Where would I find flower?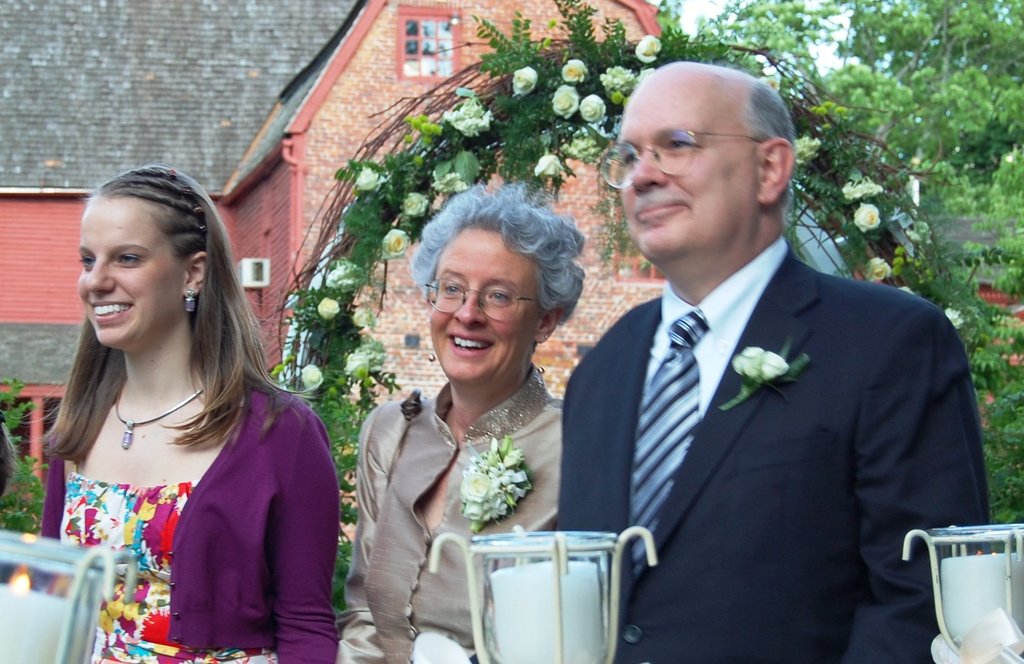
At <bbox>400, 188, 433, 221</bbox>.
